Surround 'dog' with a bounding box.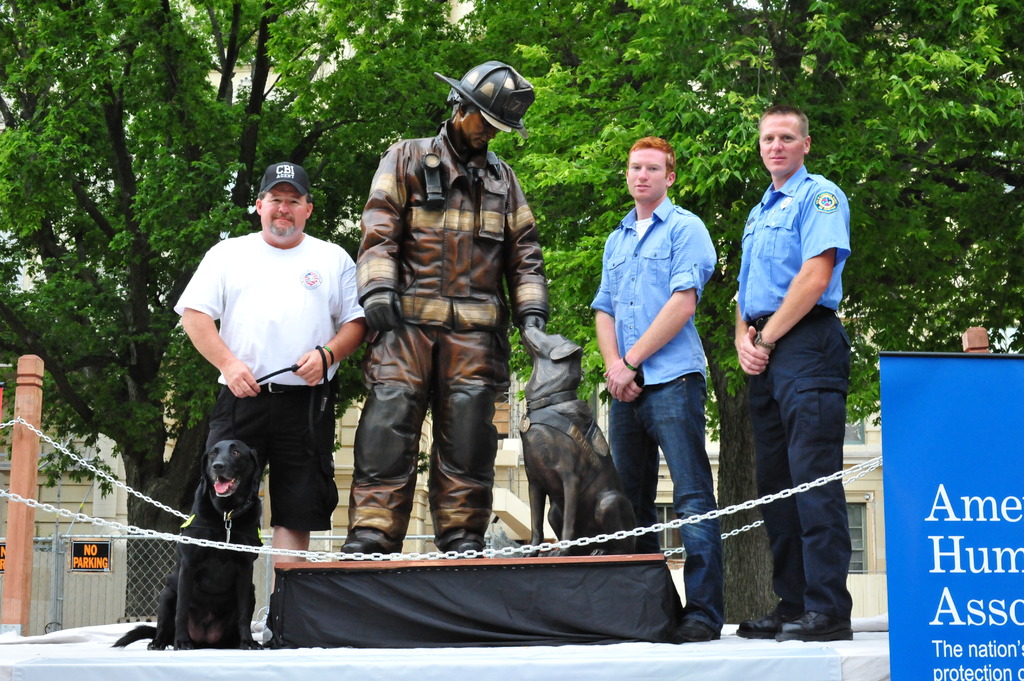
(108, 439, 266, 648).
